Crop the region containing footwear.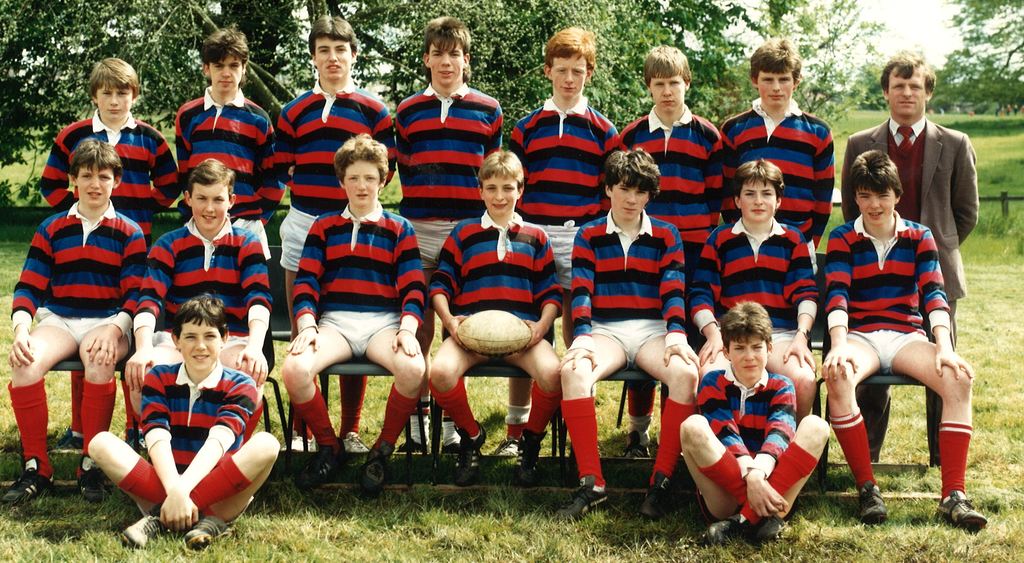
Crop region: pyautogui.locateOnScreen(493, 436, 524, 458).
